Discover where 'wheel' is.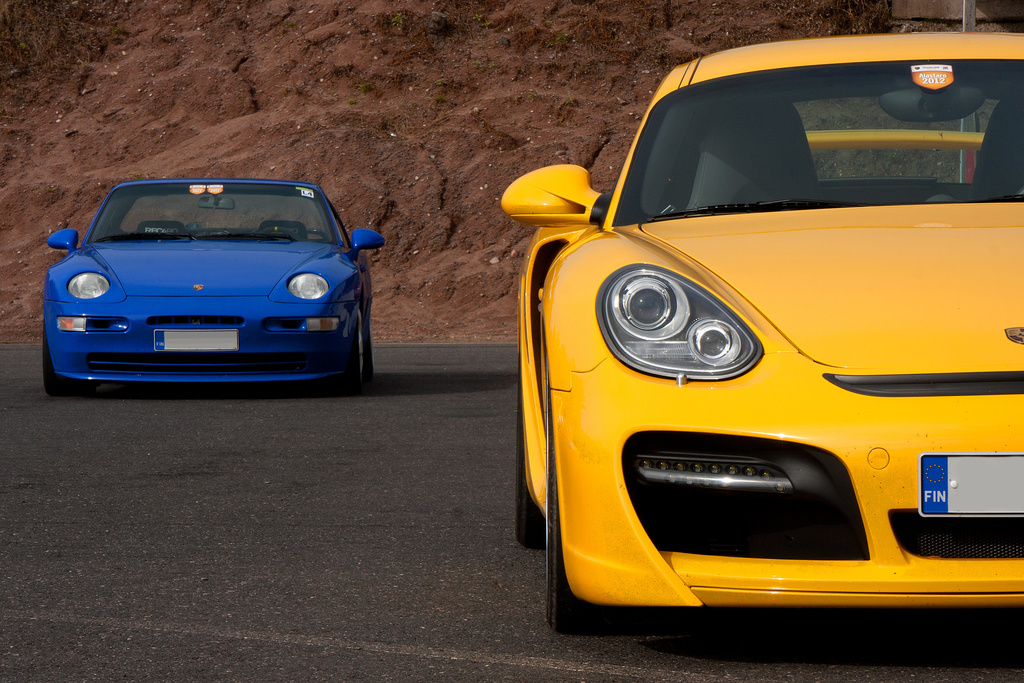
Discovered at {"left": 42, "top": 325, "right": 84, "bottom": 398}.
